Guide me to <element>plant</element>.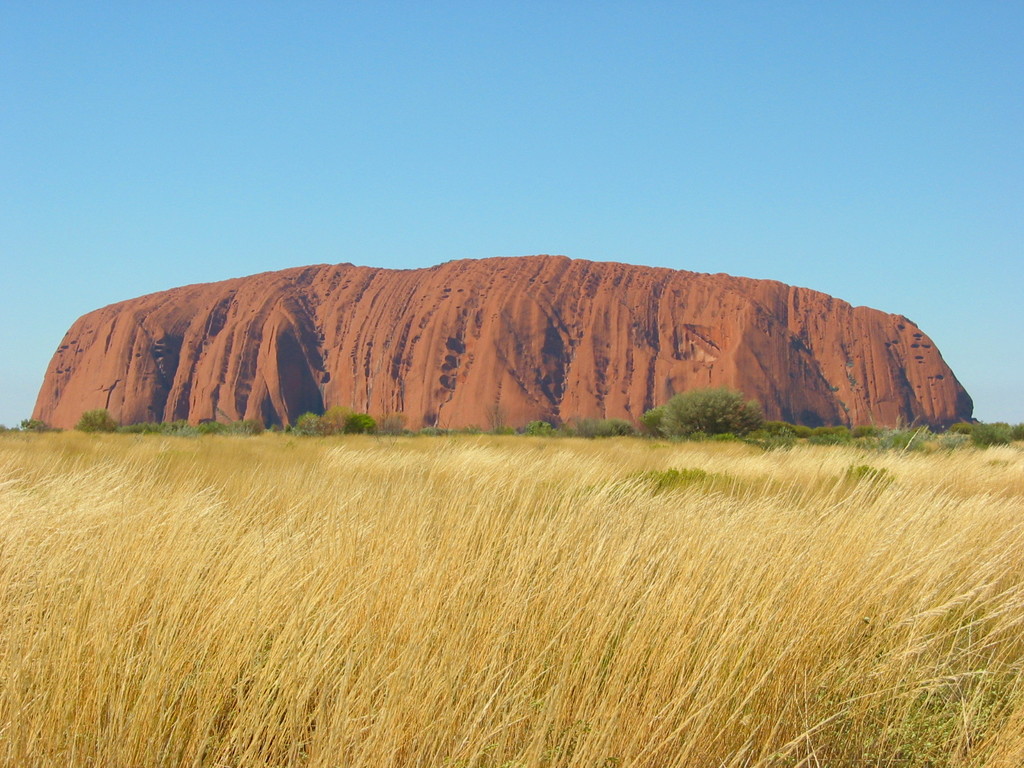
Guidance: (x1=486, y1=398, x2=505, y2=436).
